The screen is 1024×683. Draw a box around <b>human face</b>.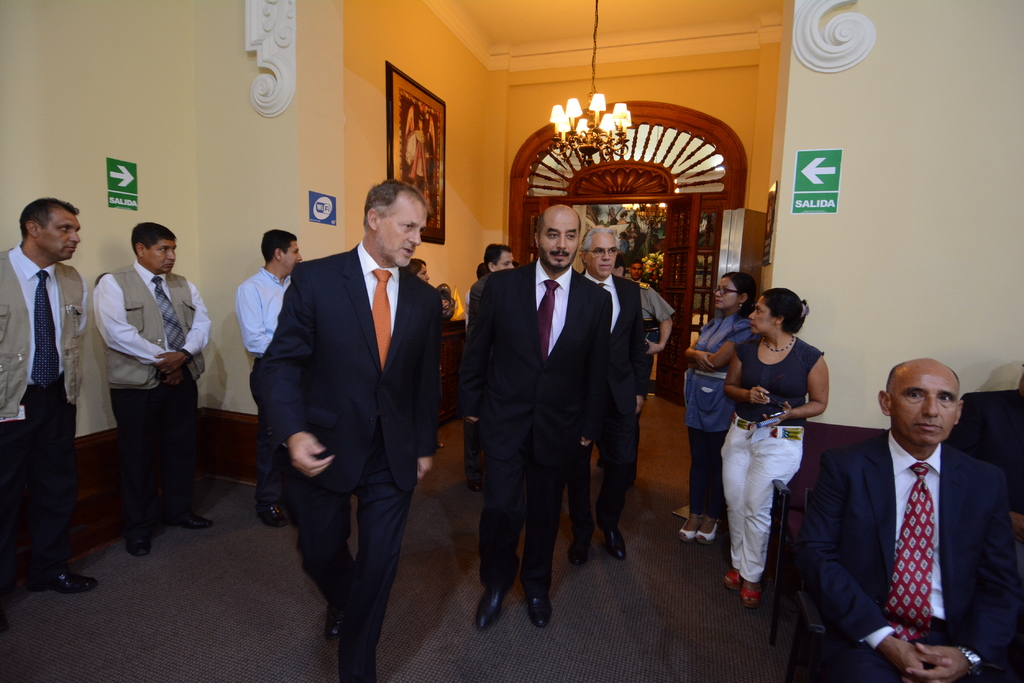
locate(499, 246, 514, 270).
